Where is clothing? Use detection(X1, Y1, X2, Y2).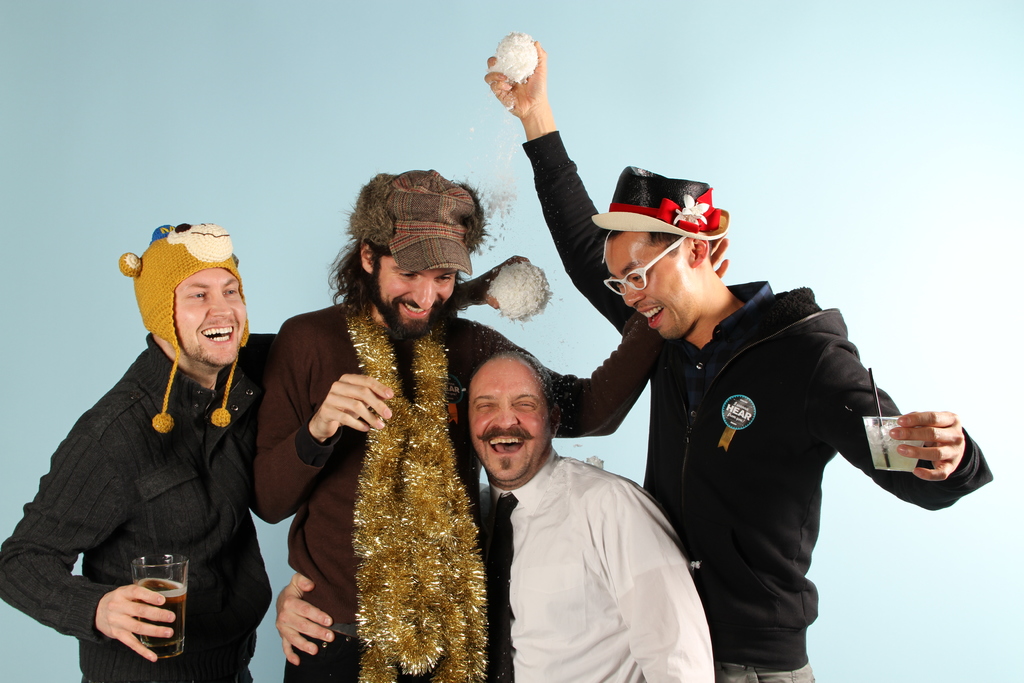
detection(516, 125, 996, 682).
